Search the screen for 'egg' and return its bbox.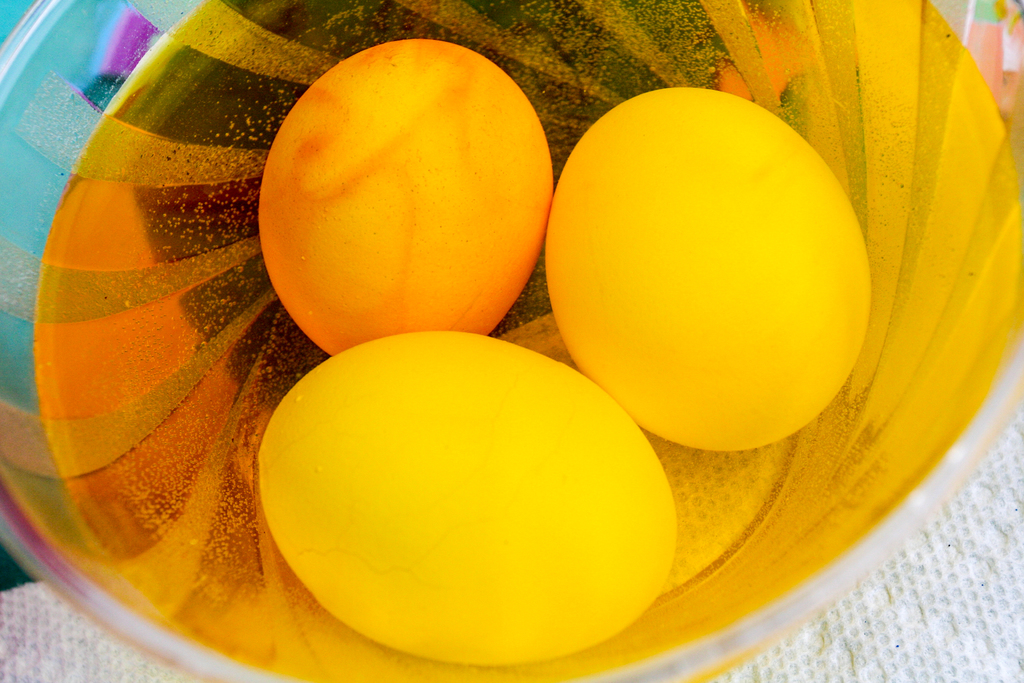
Found: [left=545, top=83, right=874, bottom=452].
